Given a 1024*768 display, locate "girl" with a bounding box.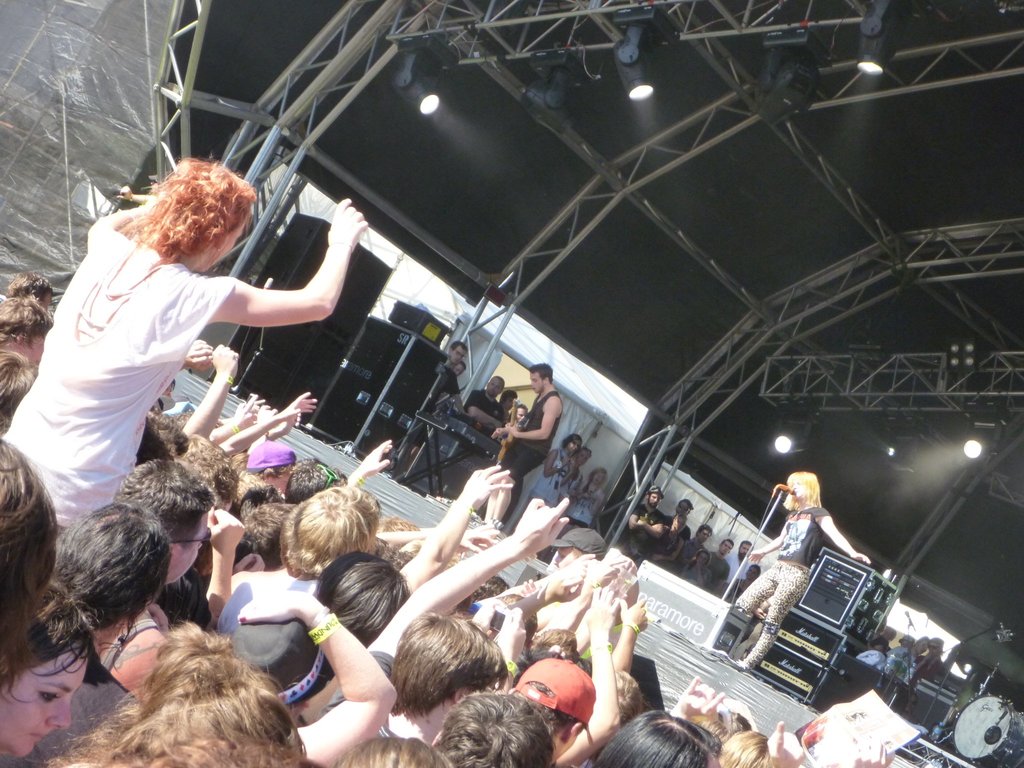
Located: [x1=719, y1=564, x2=764, y2=605].
